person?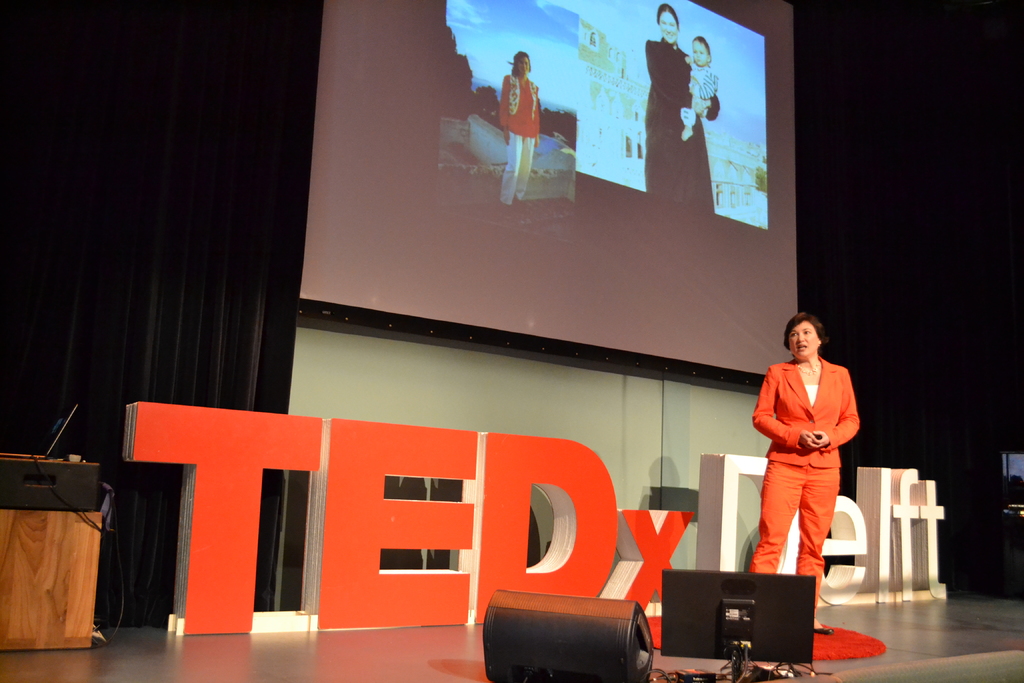
682 35 721 138
